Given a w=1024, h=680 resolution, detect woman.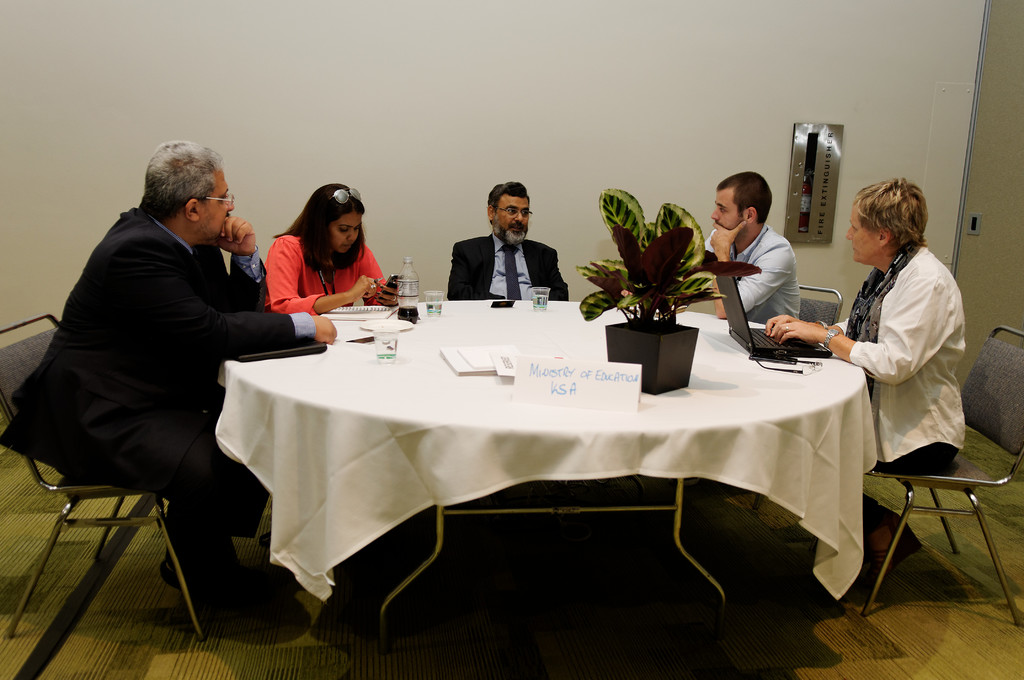
253/182/392/318.
